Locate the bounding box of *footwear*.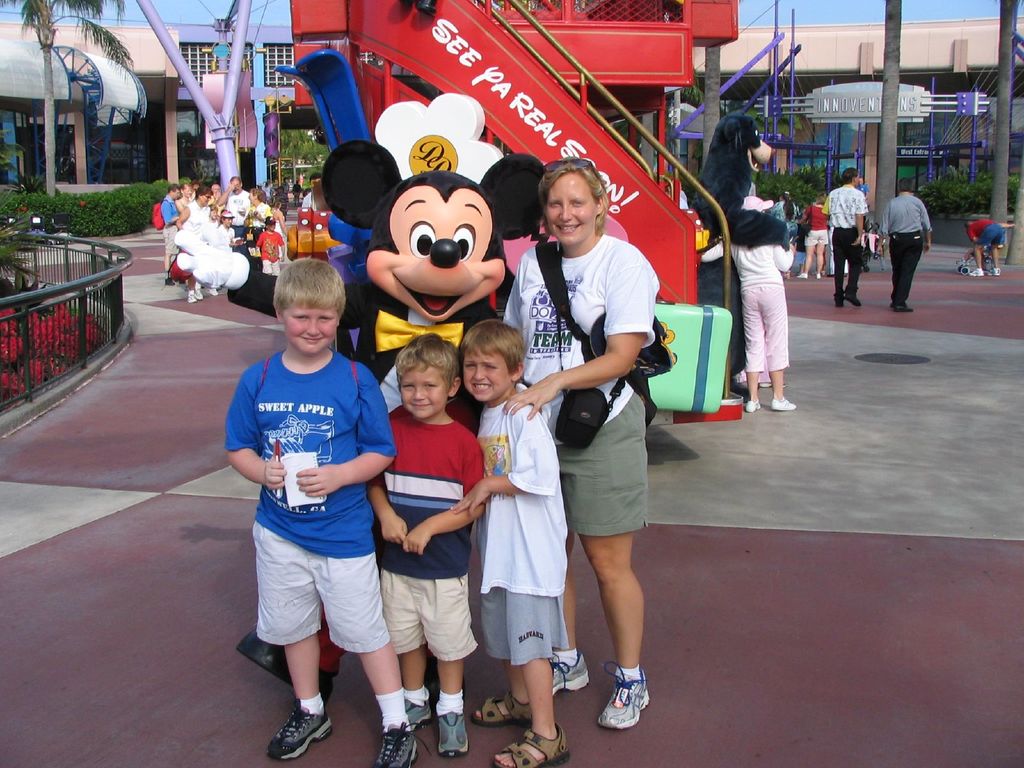
Bounding box: <box>317,673,331,700</box>.
